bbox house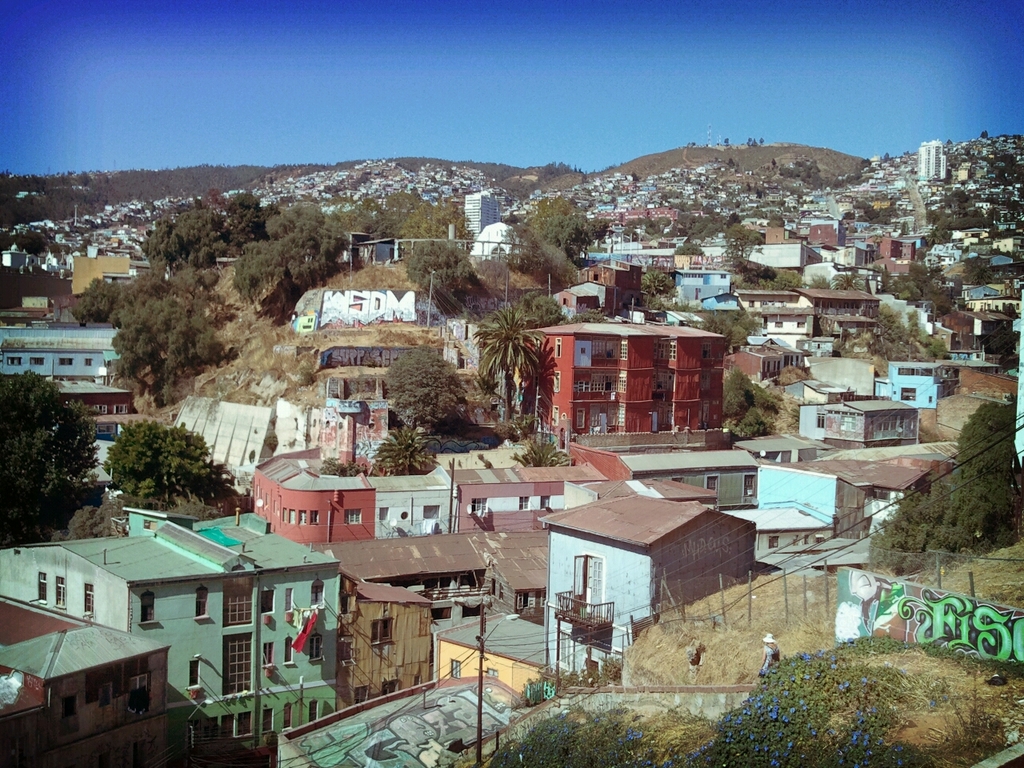
bbox=(293, 286, 437, 334)
